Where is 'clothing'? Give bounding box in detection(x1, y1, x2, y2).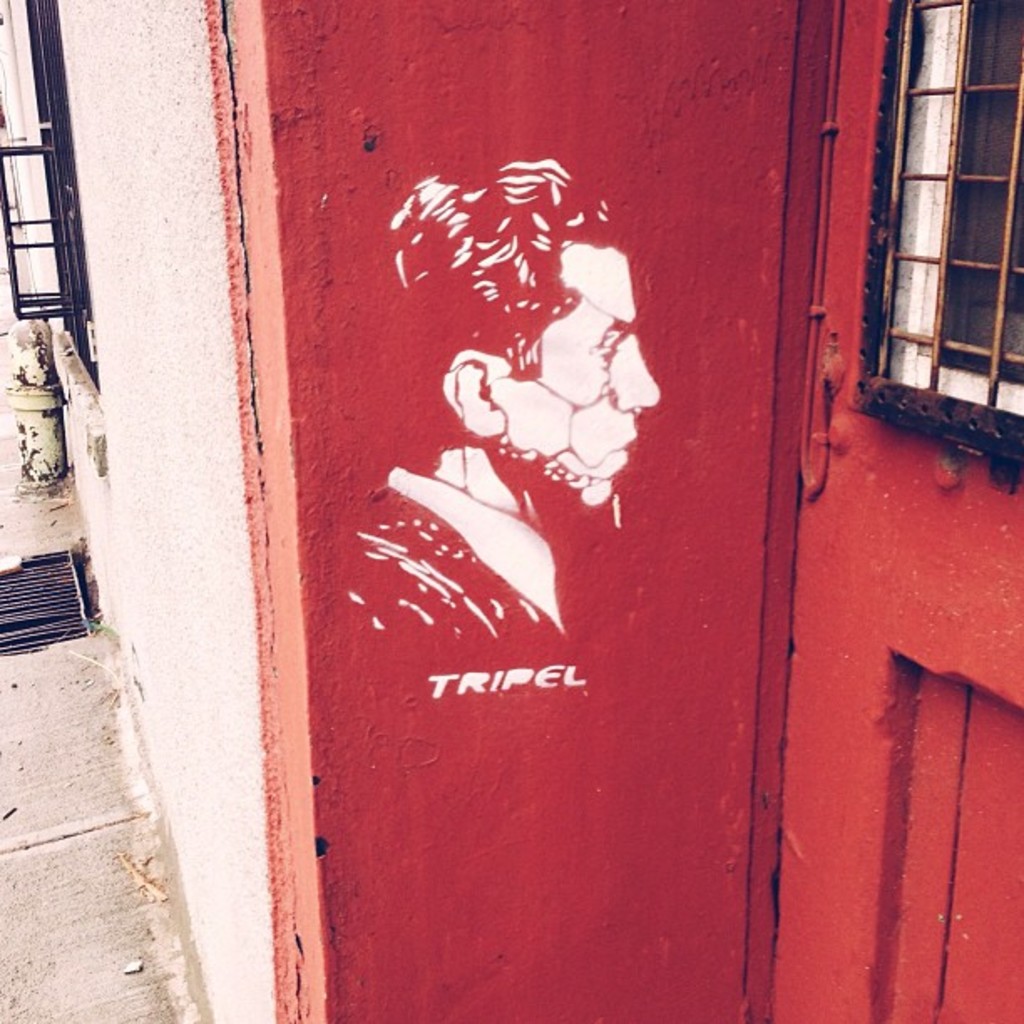
detection(348, 455, 586, 636).
